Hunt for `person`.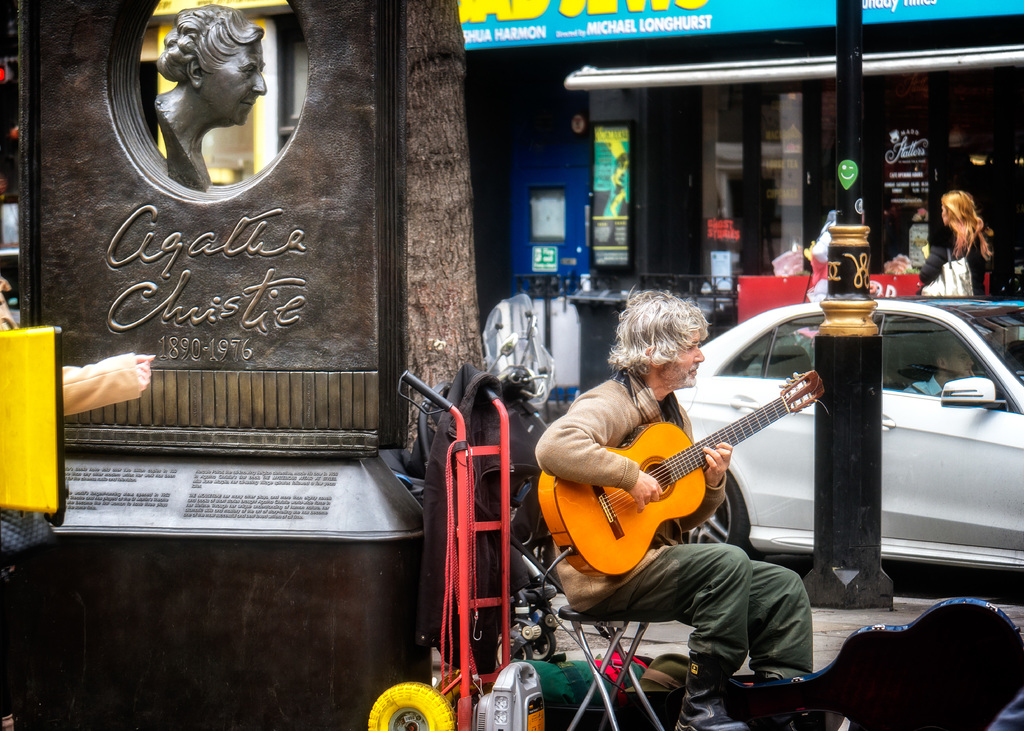
Hunted down at bbox=[906, 187, 1004, 304].
